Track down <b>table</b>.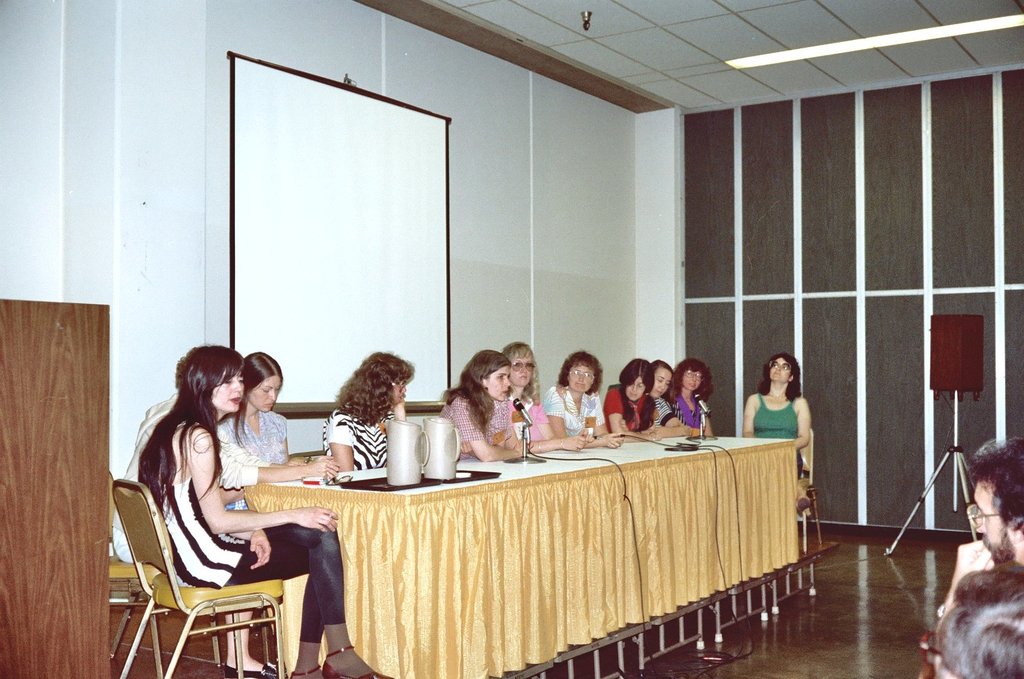
Tracked to (255, 447, 810, 675).
